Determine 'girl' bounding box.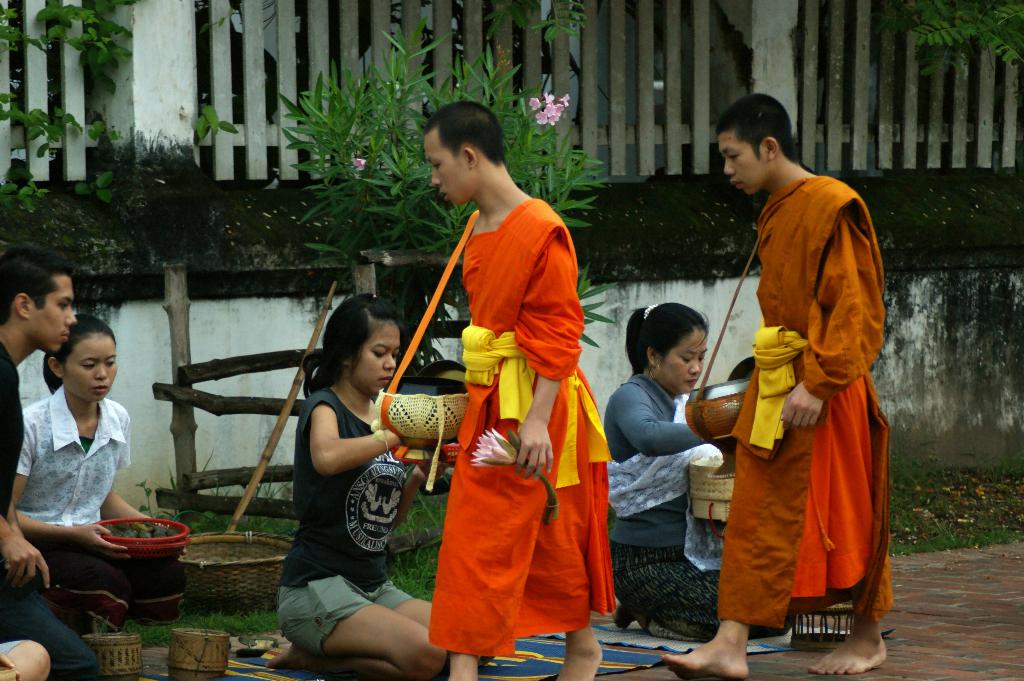
Determined: 8, 309, 184, 600.
